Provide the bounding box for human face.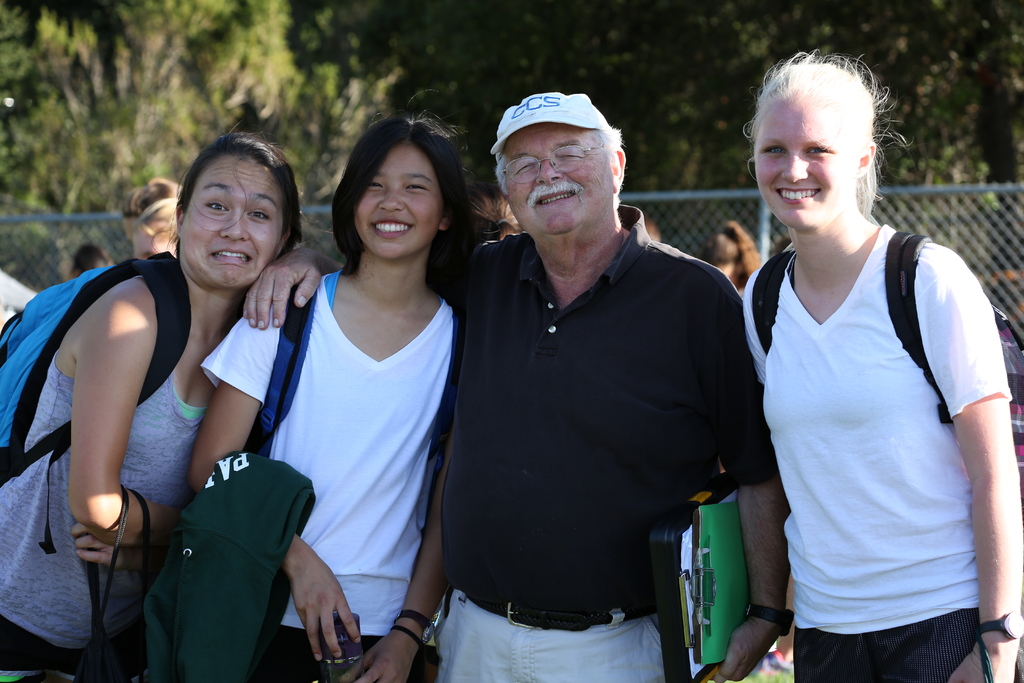
bbox=(120, 216, 138, 241).
